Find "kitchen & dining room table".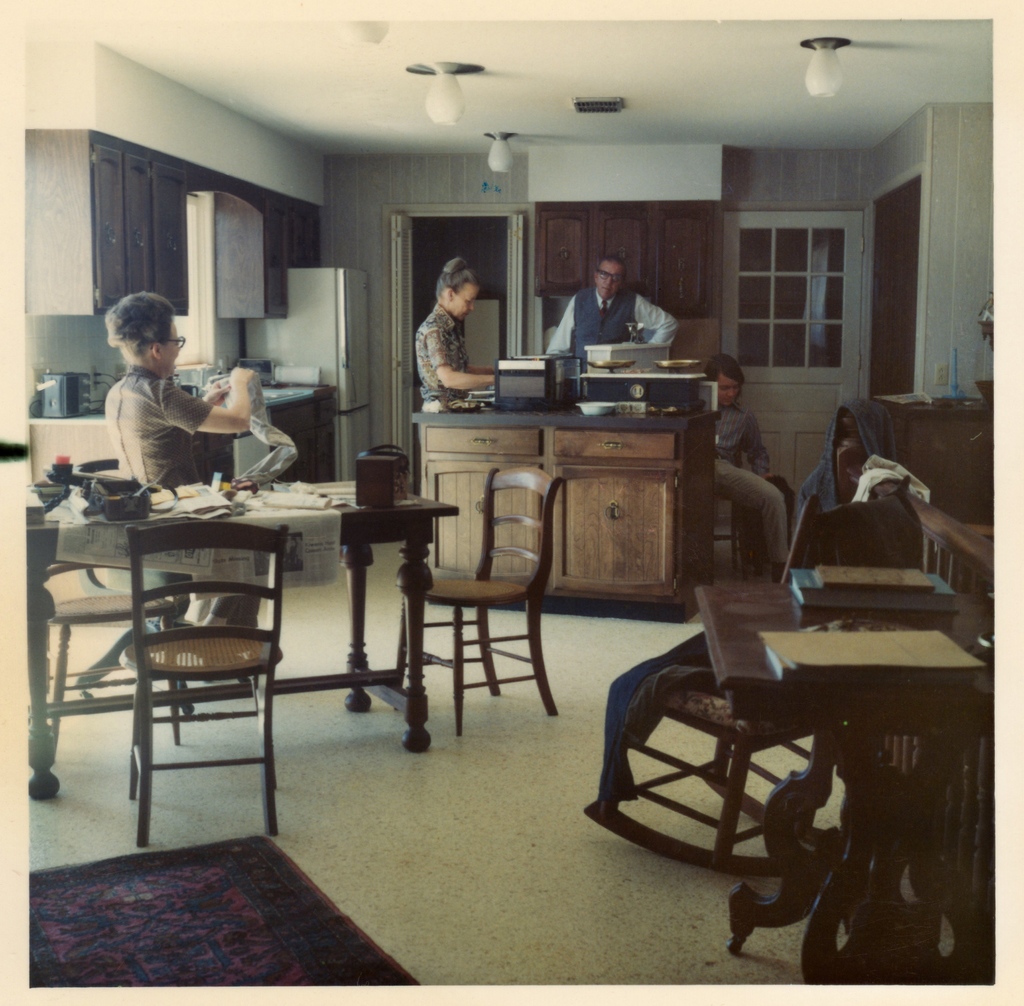
x1=26, y1=463, x2=557, y2=843.
